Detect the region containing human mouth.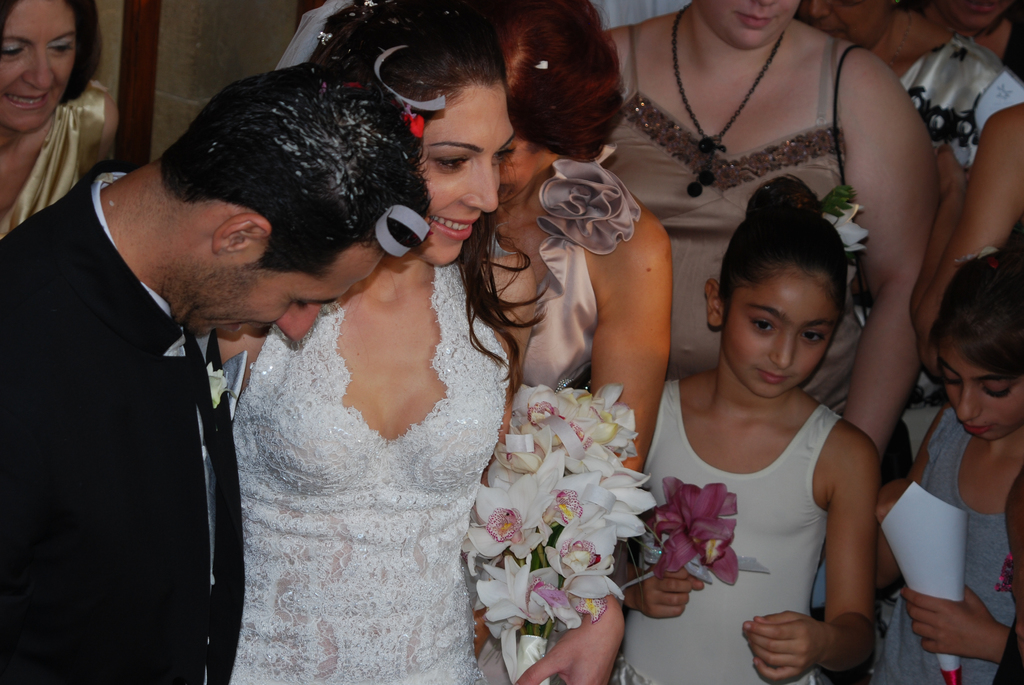
select_region(808, 18, 846, 38).
